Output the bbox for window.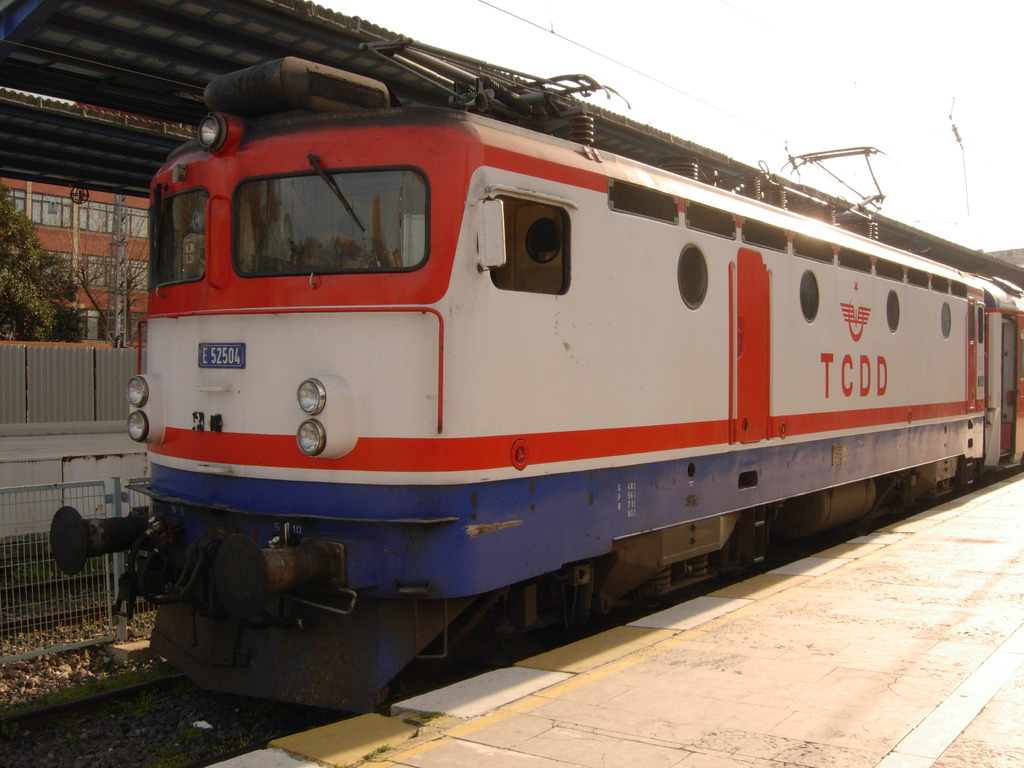
<region>75, 305, 117, 344</region>.
